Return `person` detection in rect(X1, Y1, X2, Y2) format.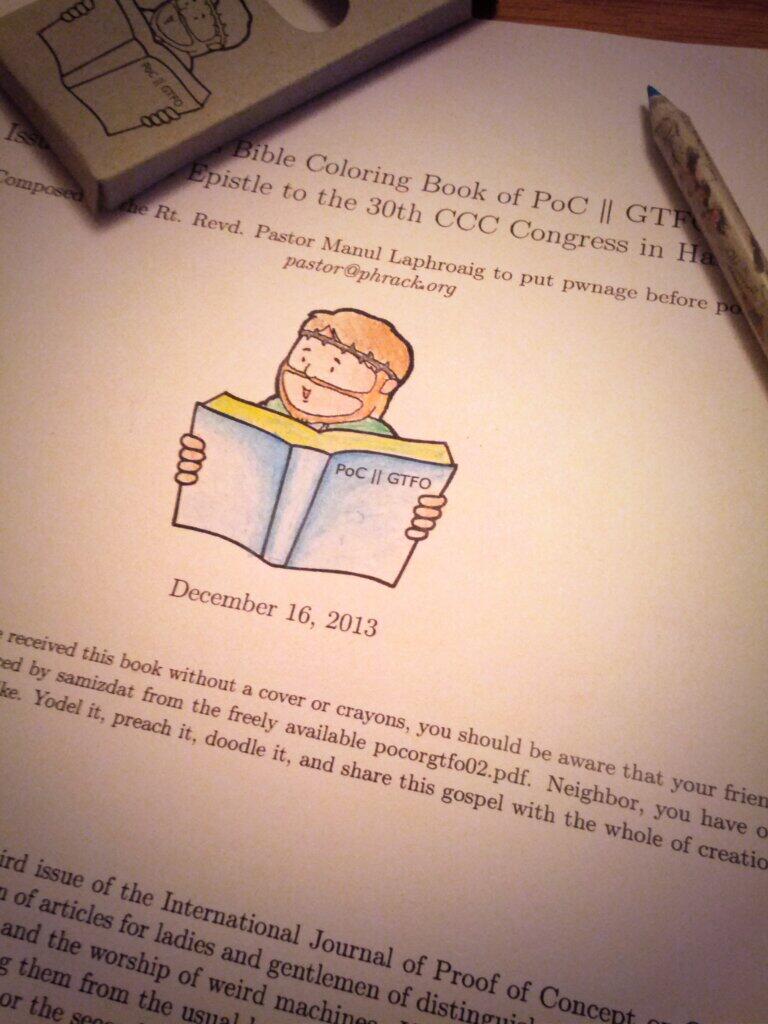
rect(173, 310, 455, 549).
